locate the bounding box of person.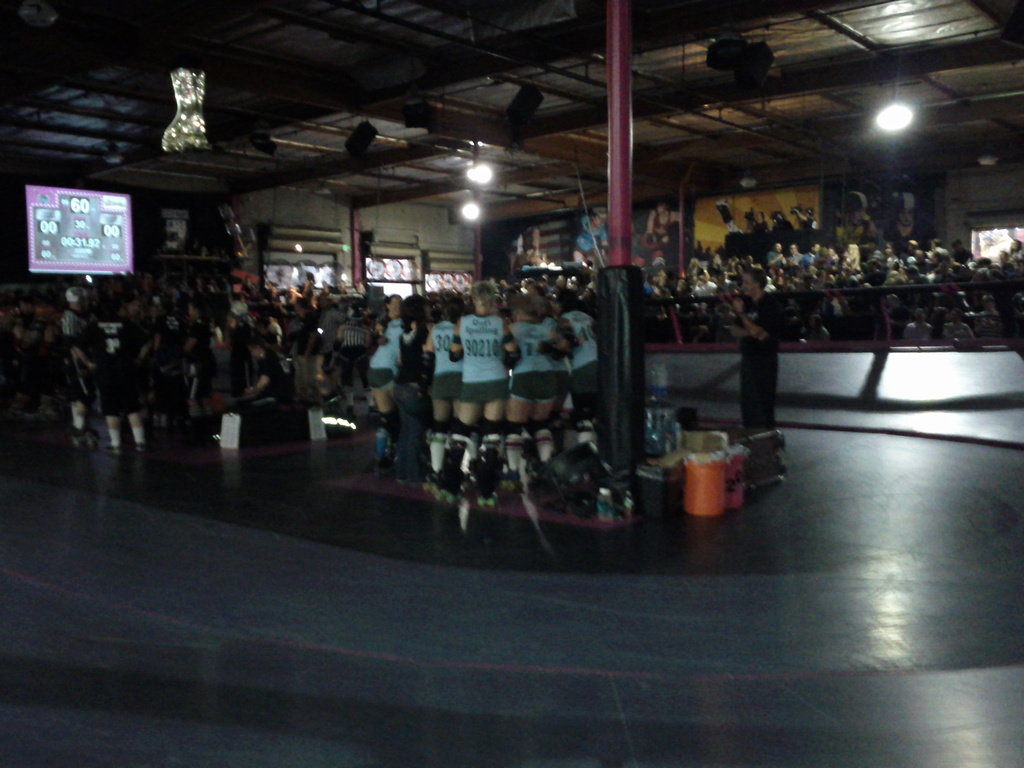
Bounding box: detection(830, 189, 881, 241).
